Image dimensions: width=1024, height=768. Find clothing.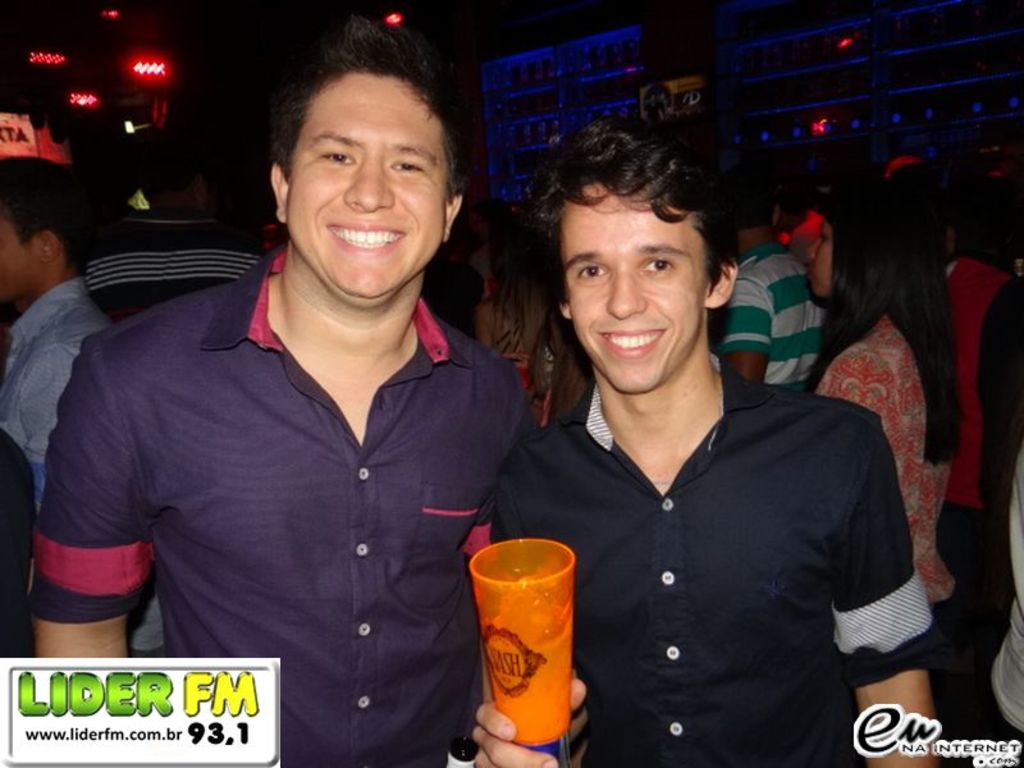
{"left": 824, "top": 312, "right": 961, "bottom": 626}.
